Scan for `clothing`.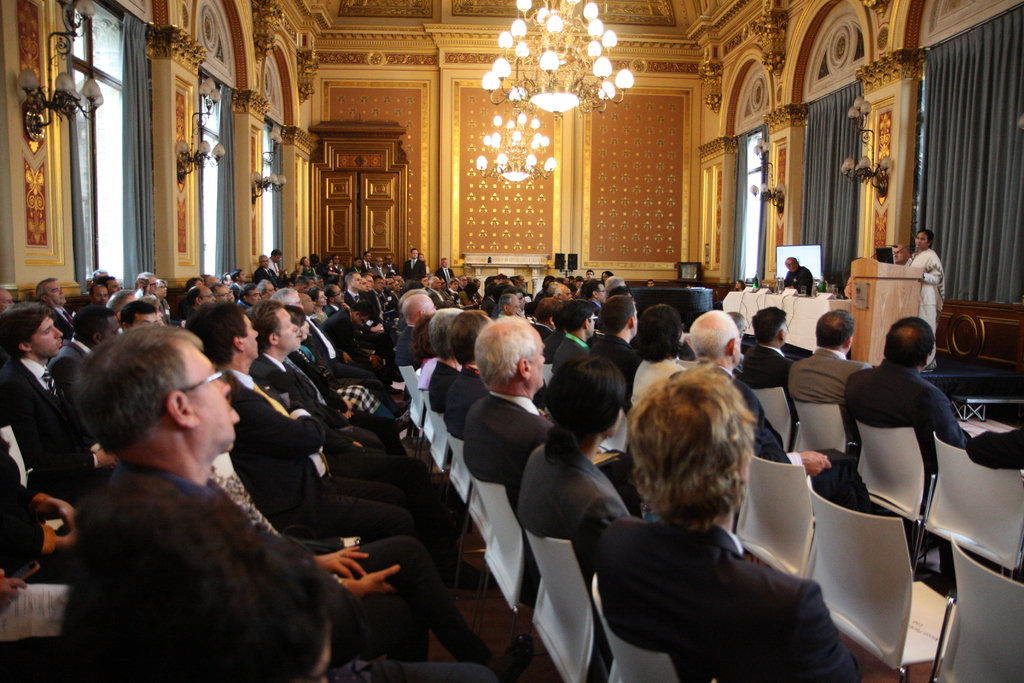
Scan result: [845, 362, 971, 506].
